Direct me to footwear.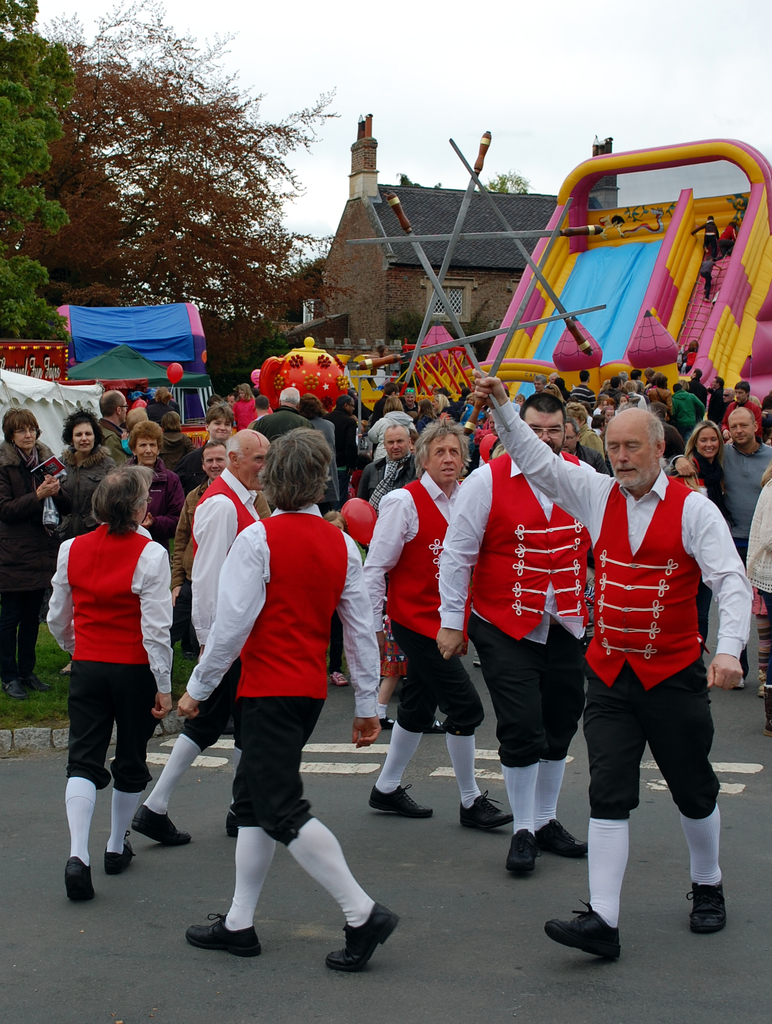
Direction: rect(185, 916, 263, 961).
